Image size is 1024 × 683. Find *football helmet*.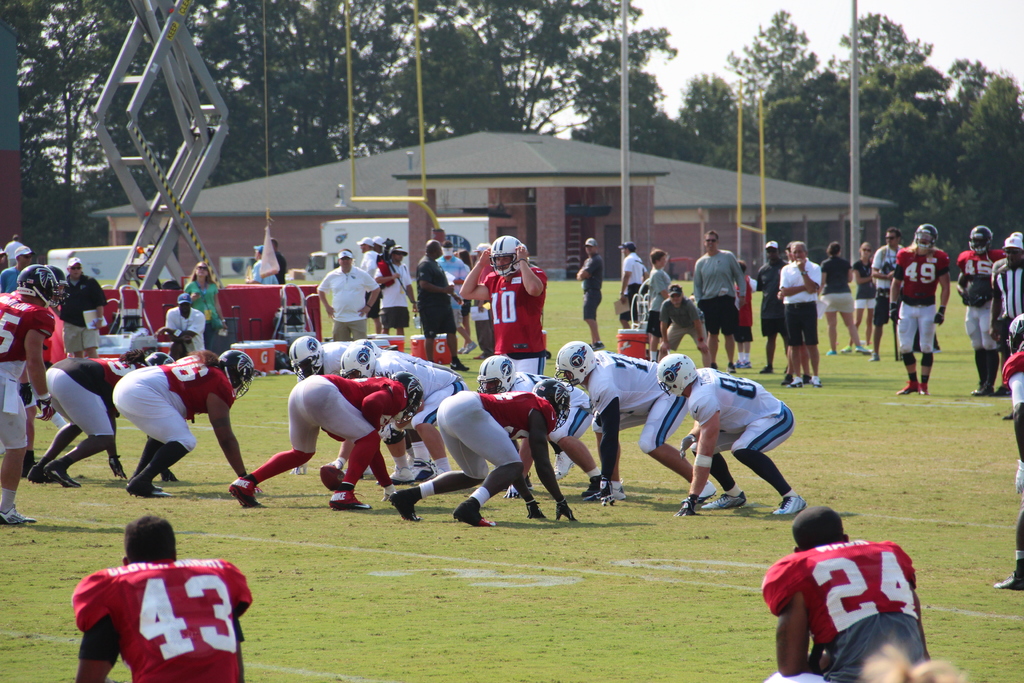
crop(477, 350, 511, 393).
